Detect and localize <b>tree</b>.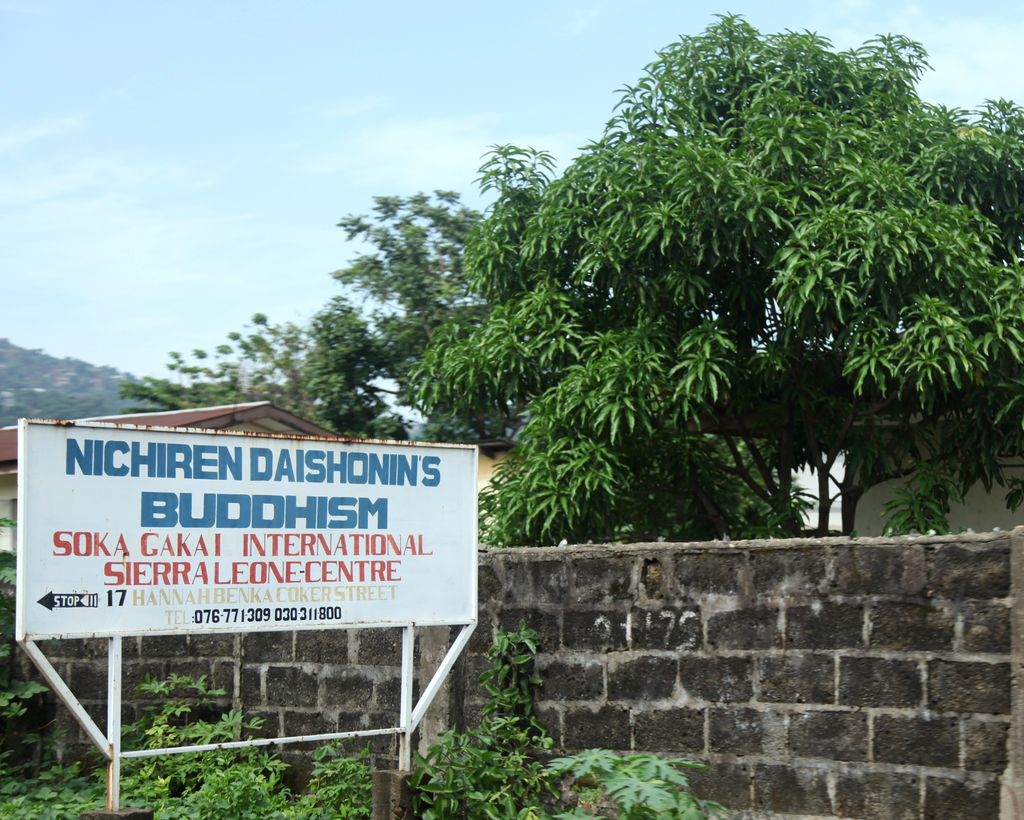
Localized at detection(404, 9, 1016, 548).
